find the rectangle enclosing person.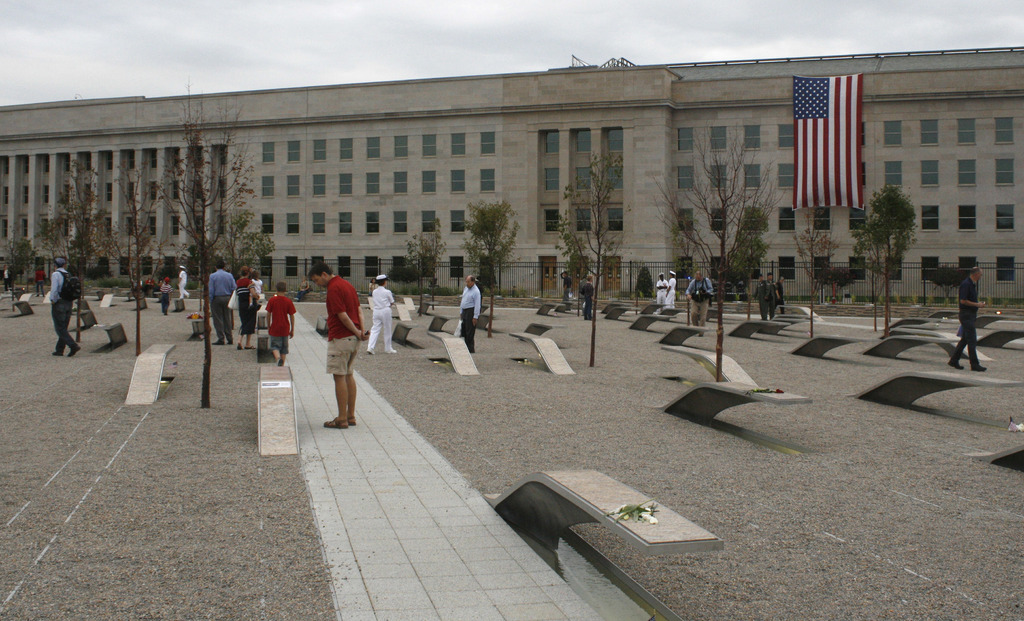
detection(357, 270, 397, 353).
